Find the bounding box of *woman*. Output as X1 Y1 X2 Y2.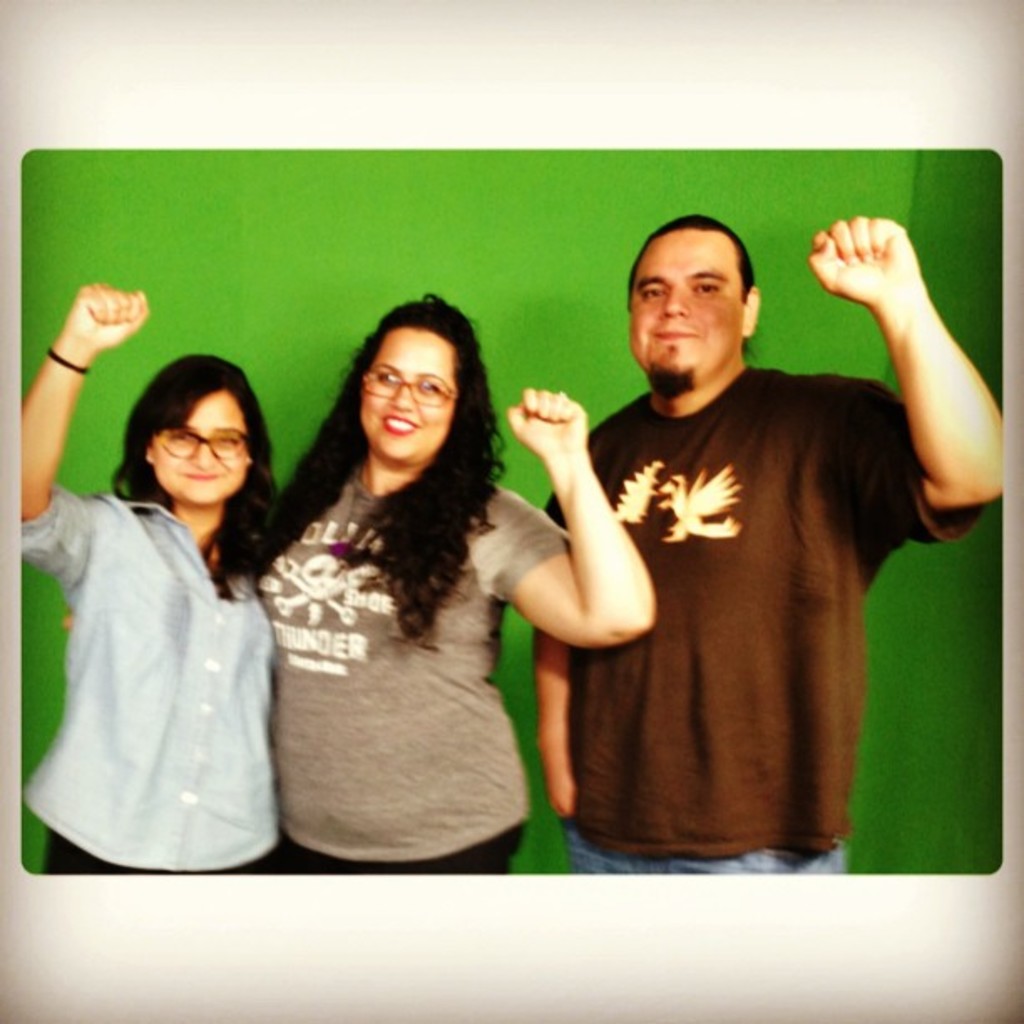
62 291 653 873.
